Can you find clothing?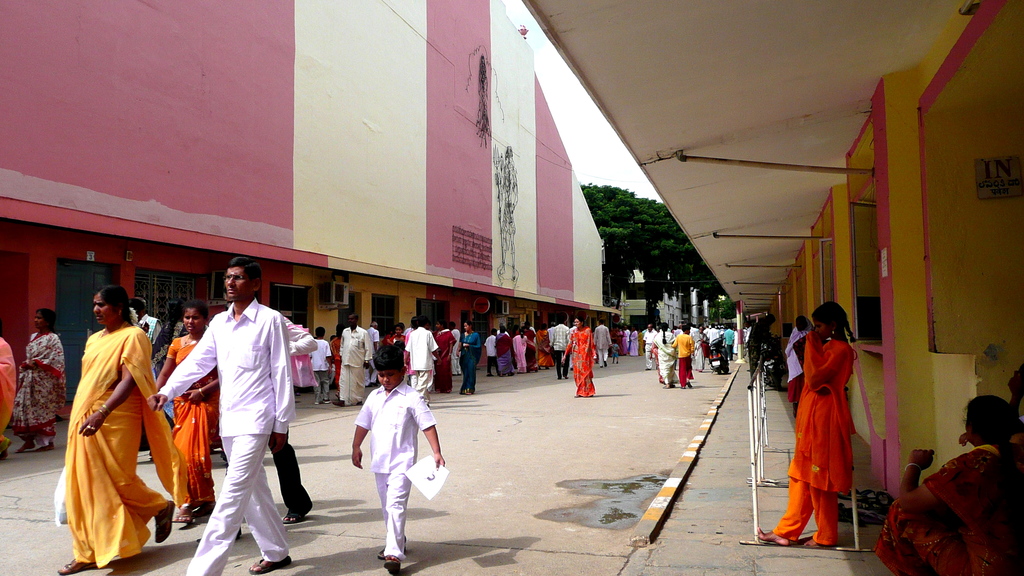
Yes, bounding box: (745, 320, 770, 384).
